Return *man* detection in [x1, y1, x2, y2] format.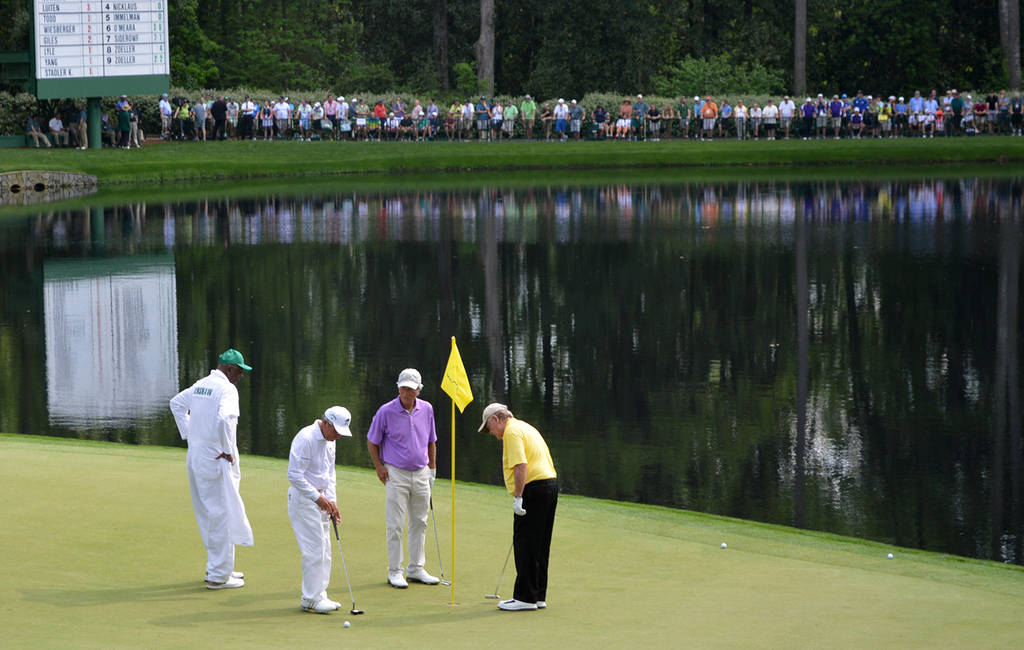
[999, 91, 1011, 132].
